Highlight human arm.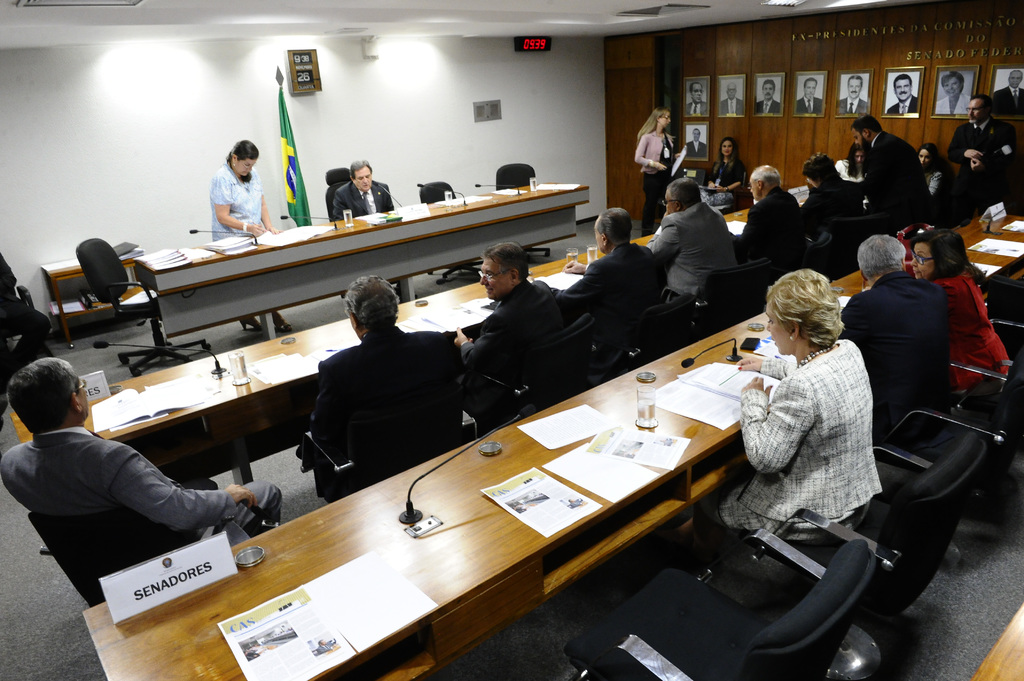
Highlighted region: {"left": 205, "top": 181, "right": 252, "bottom": 232}.
